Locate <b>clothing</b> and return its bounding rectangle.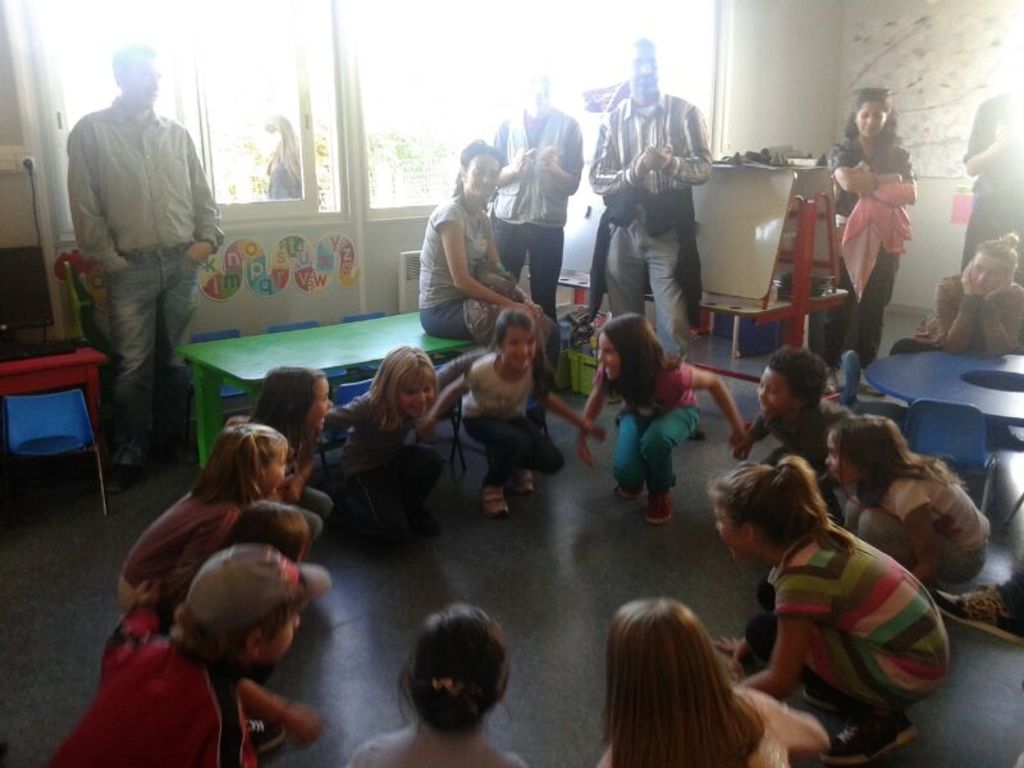
select_region(594, 671, 820, 767).
